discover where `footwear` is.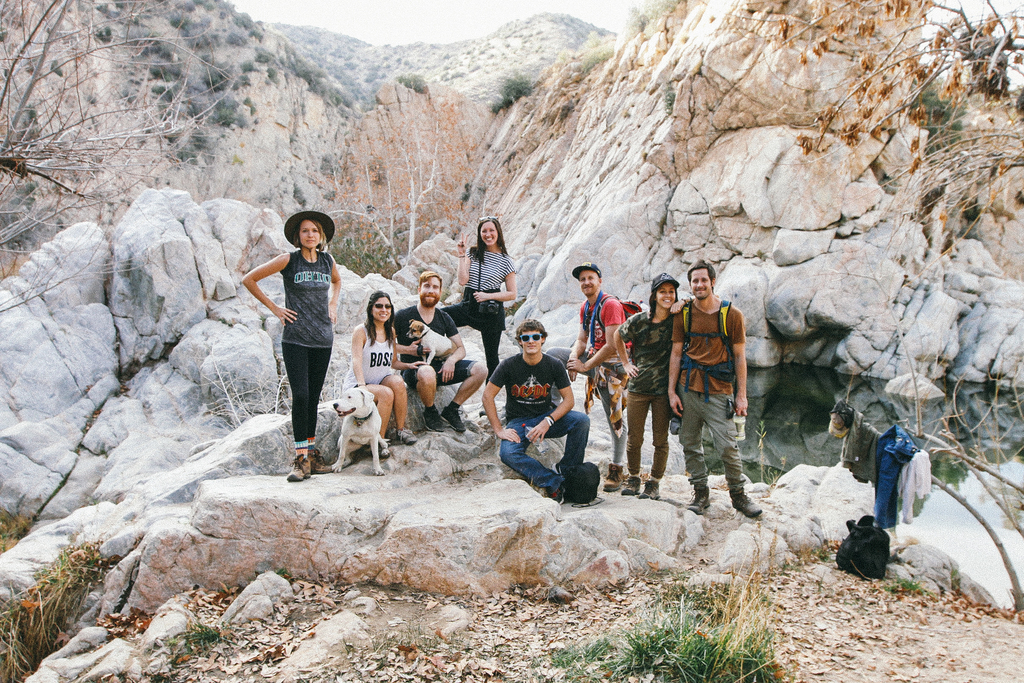
Discovered at 393 424 417 447.
